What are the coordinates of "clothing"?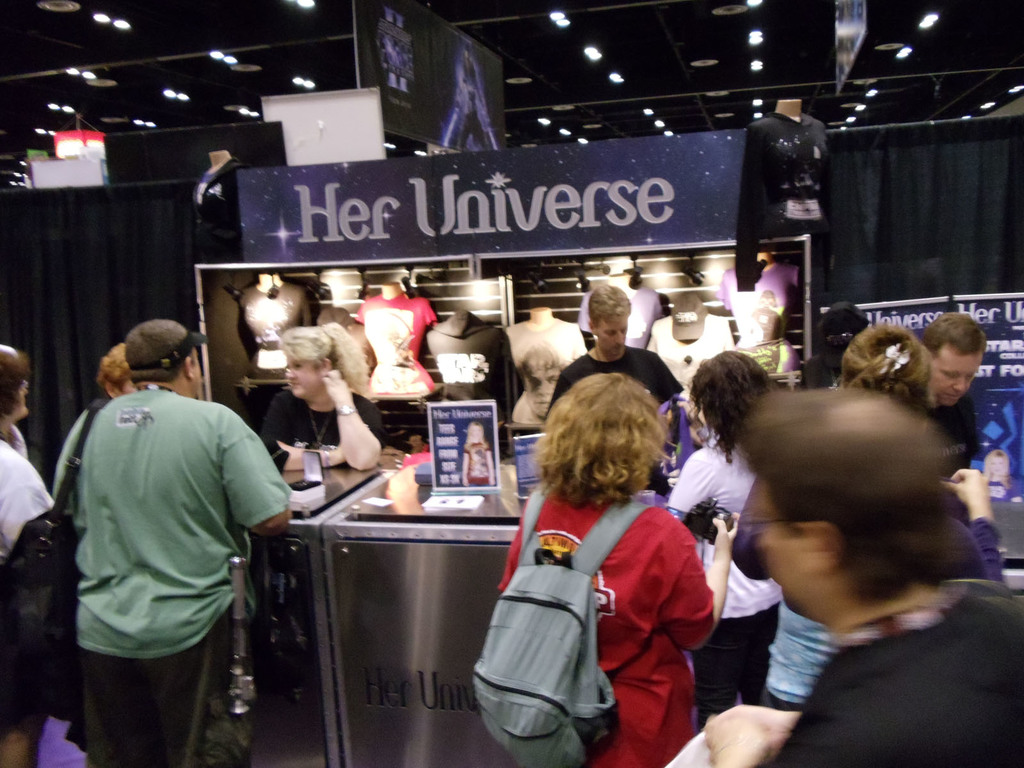
x1=764 y1=581 x2=1023 y2=767.
